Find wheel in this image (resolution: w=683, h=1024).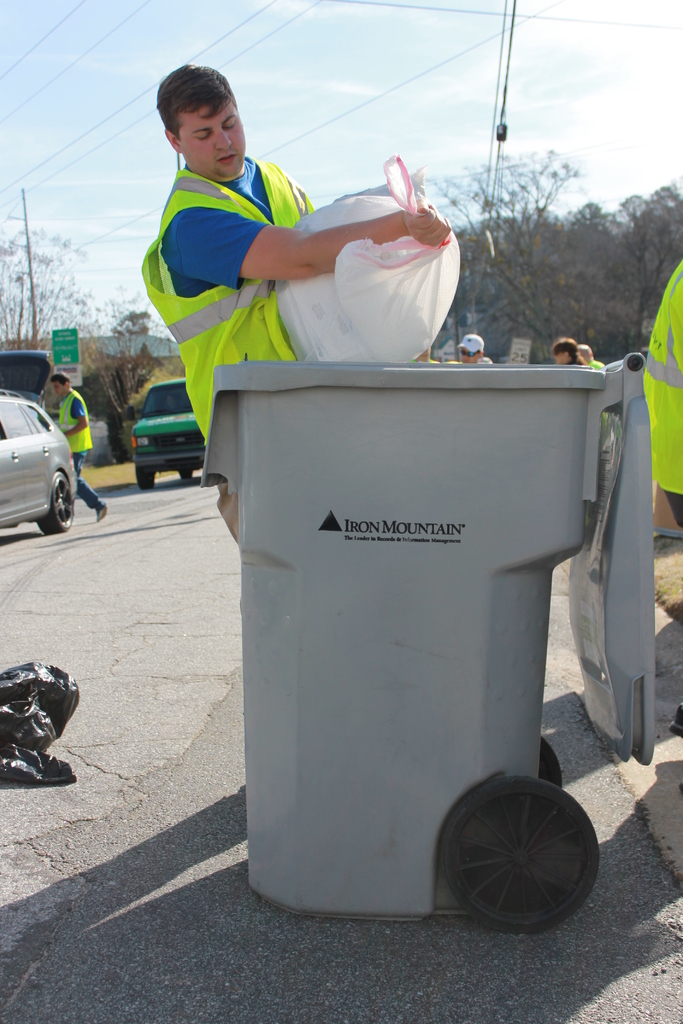
{"x1": 134, "y1": 468, "x2": 155, "y2": 495}.
